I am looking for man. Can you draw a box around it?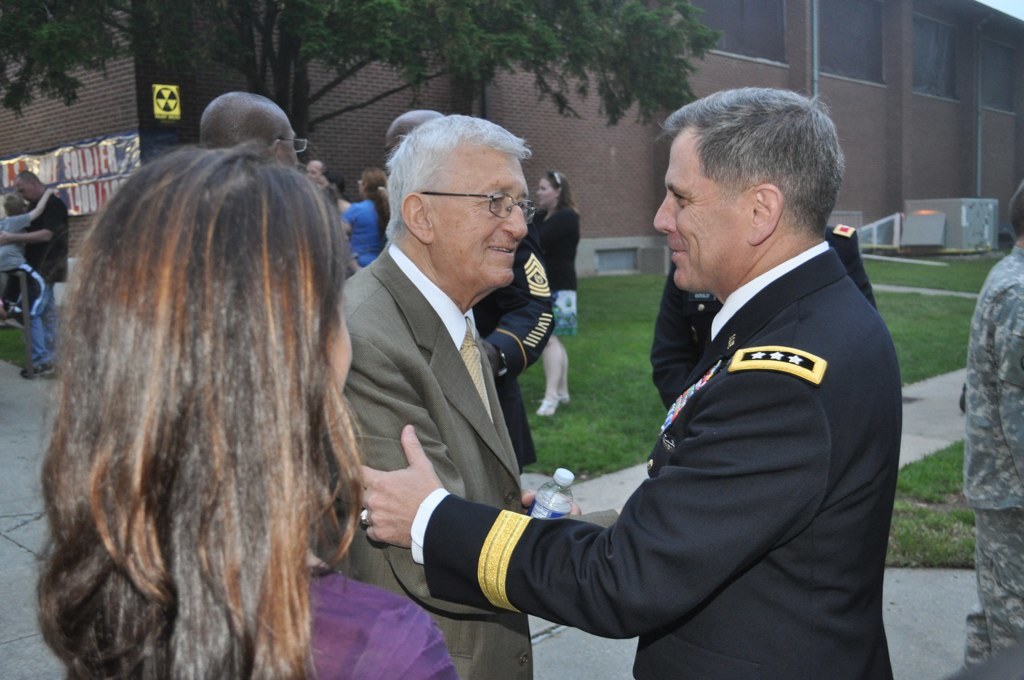
Sure, the bounding box is <box>956,184,1023,679</box>.
